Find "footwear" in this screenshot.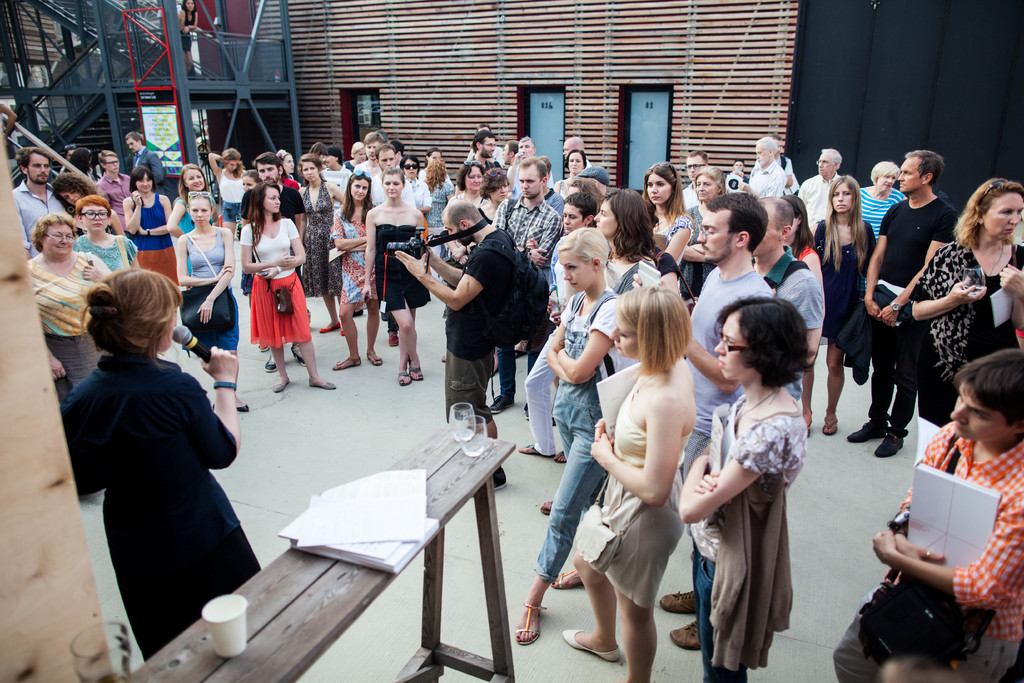
The bounding box for "footwear" is 369 349 382 366.
